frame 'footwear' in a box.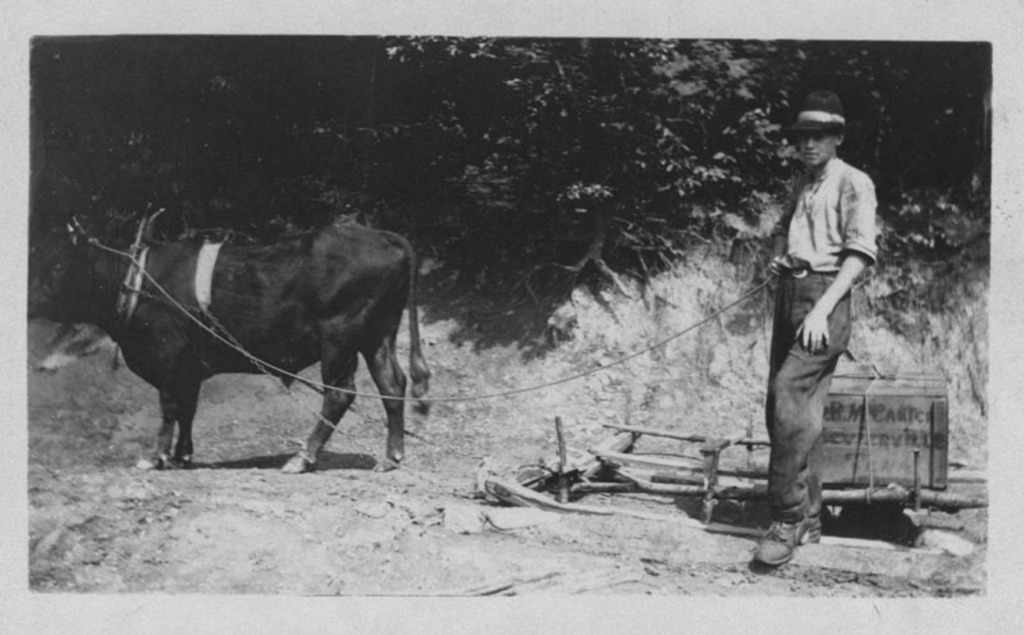
bbox=(759, 508, 808, 566).
